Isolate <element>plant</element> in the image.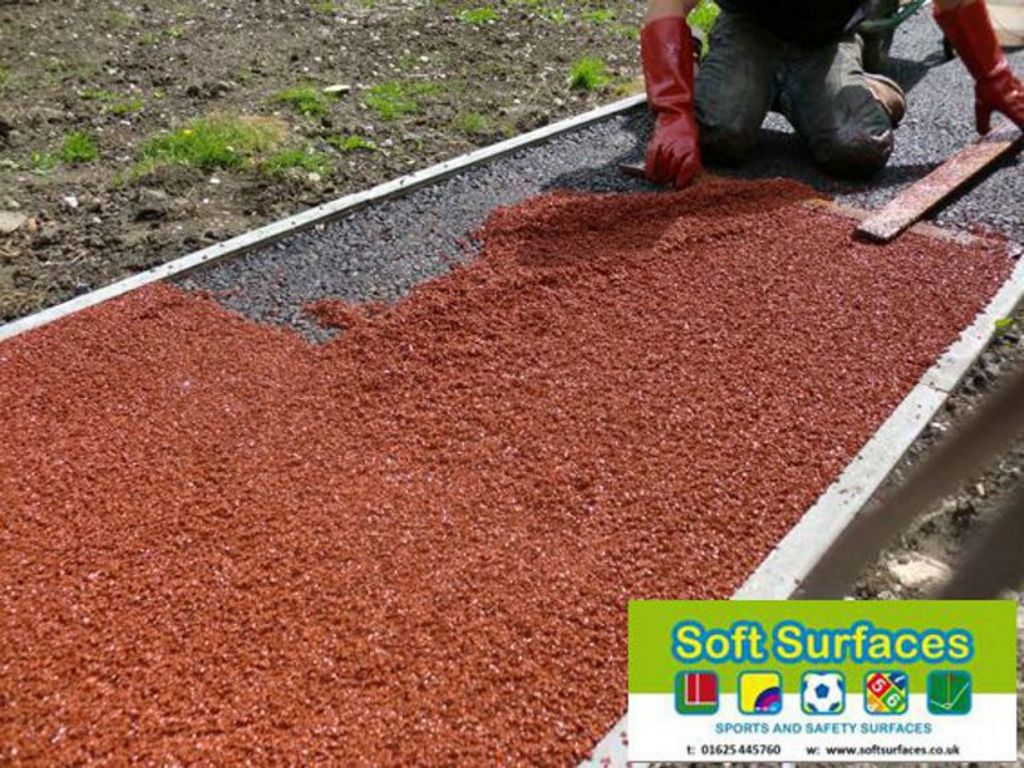
Isolated region: {"x1": 63, "y1": 127, "x2": 102, "y2": 161}.
